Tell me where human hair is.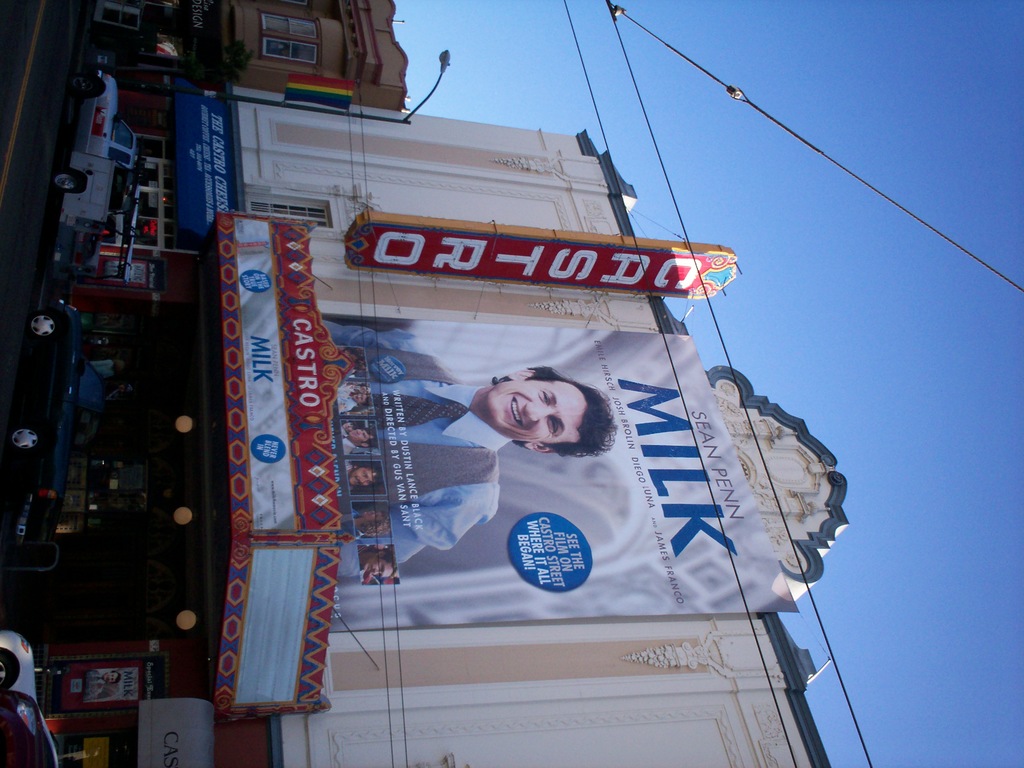
human hair is at box=[362, 391, 370, 407].
